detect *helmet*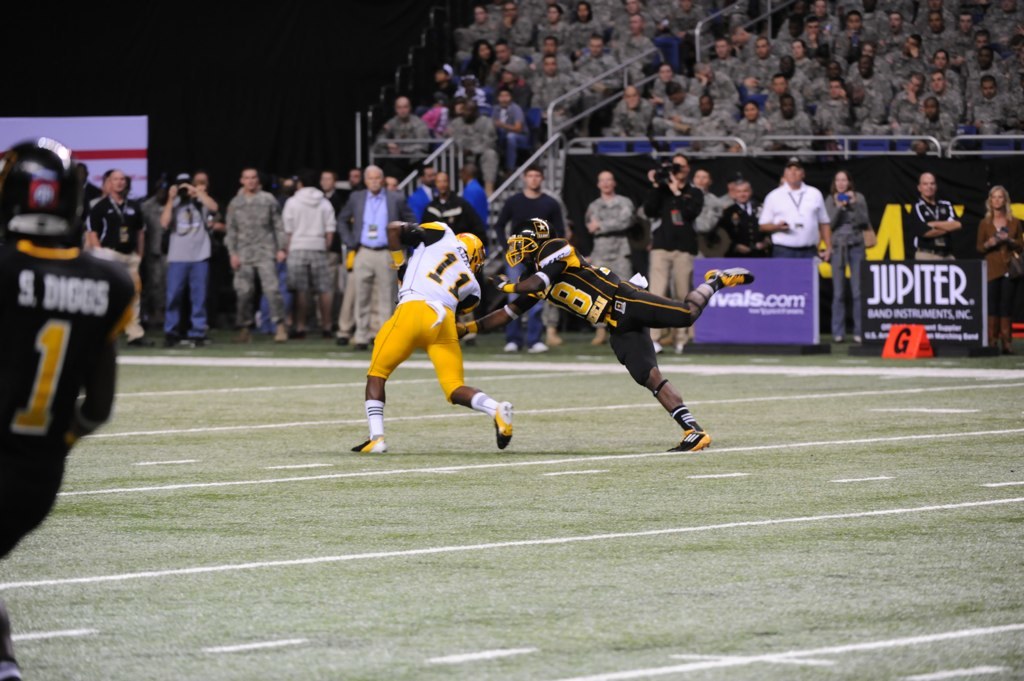
bbox=[0, 137, 81, 209]
